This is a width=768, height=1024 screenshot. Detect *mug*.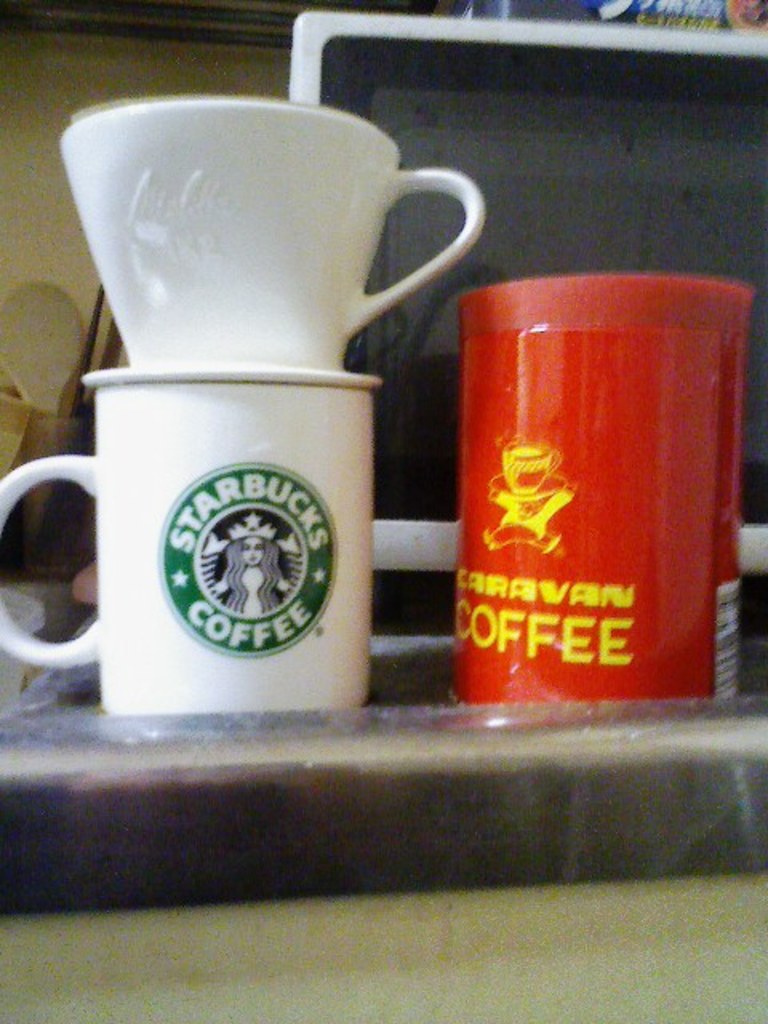
(0,371,373,712).
